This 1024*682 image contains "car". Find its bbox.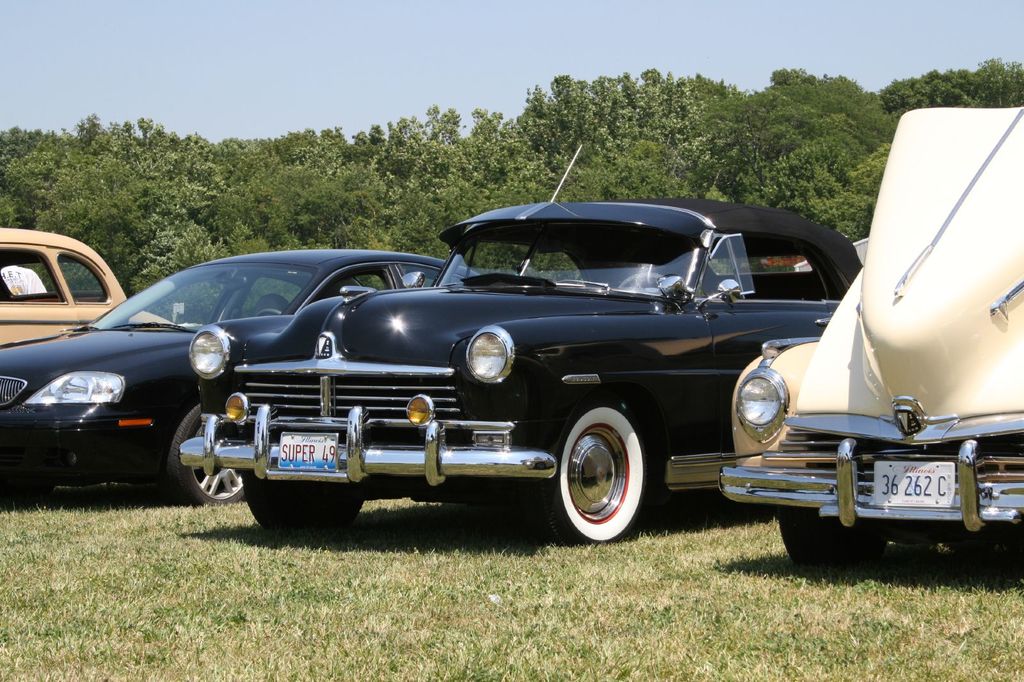
179 143 861 545.
